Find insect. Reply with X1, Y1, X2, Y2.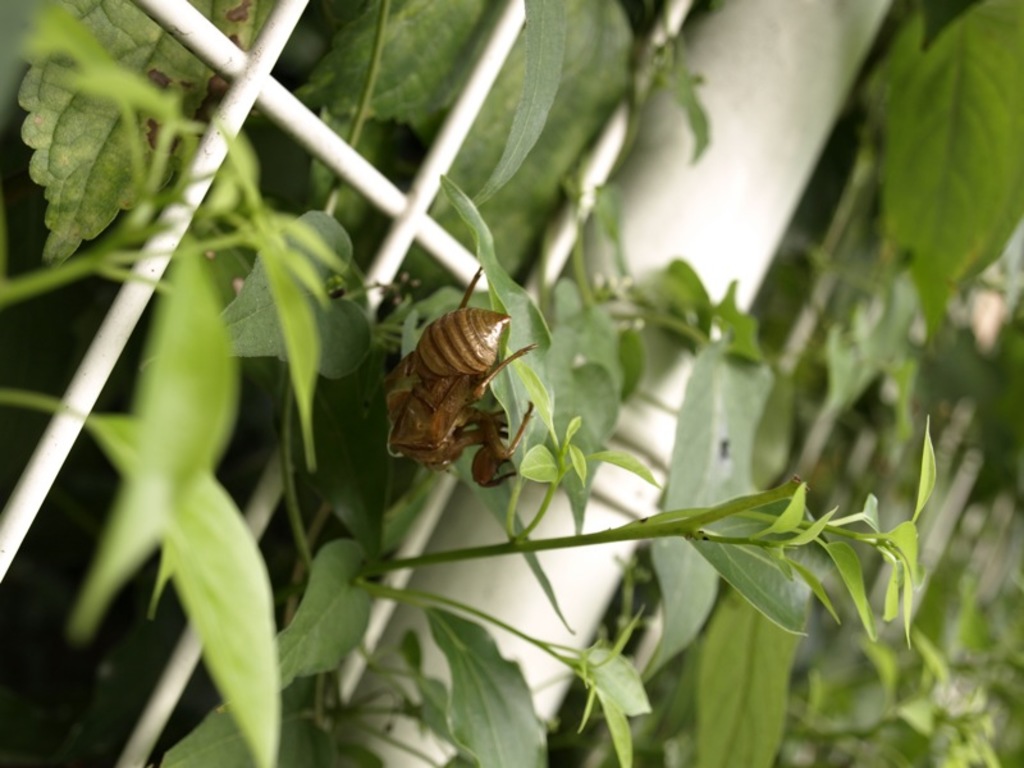
379, 266, 535, 490.
